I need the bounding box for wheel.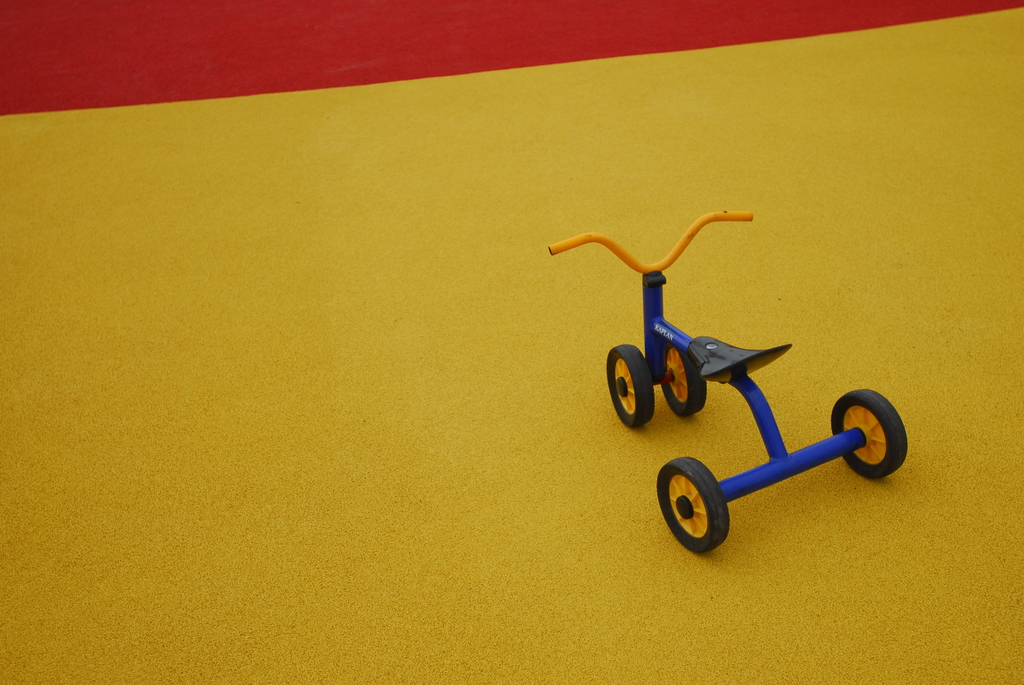
Here it is: [605, 345, 653, 427].
